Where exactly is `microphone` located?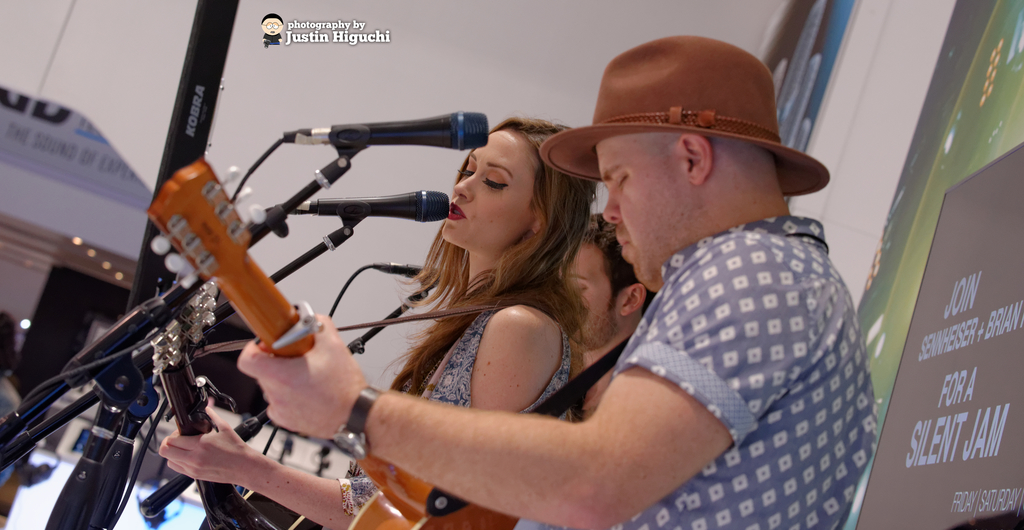
Its bounding box is (257,108,522,183).
